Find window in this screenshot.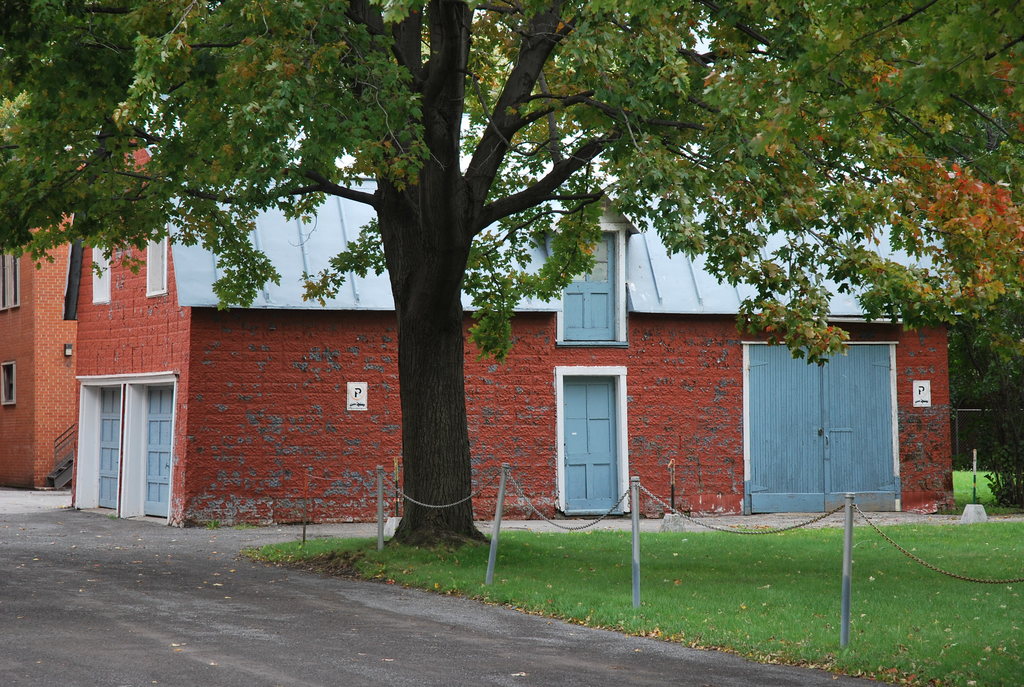
The bounding box for window is locate(0, 364, 15, 405).
